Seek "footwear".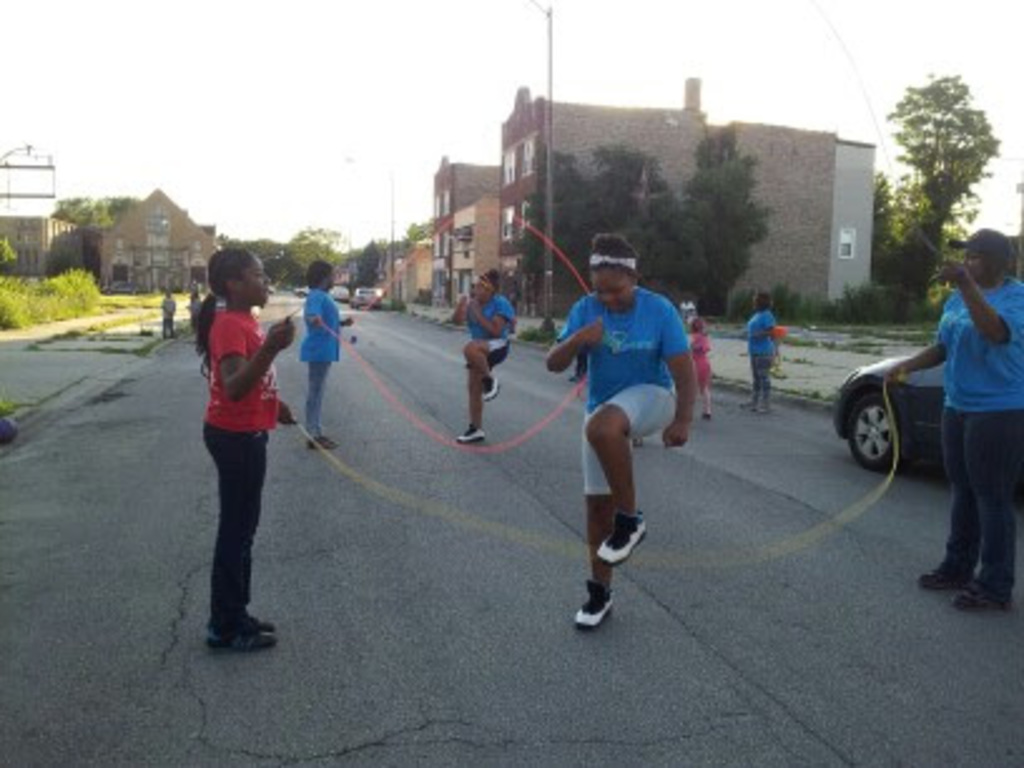
pyautogui.locateOnScreen(745, 399, 758, 404).
